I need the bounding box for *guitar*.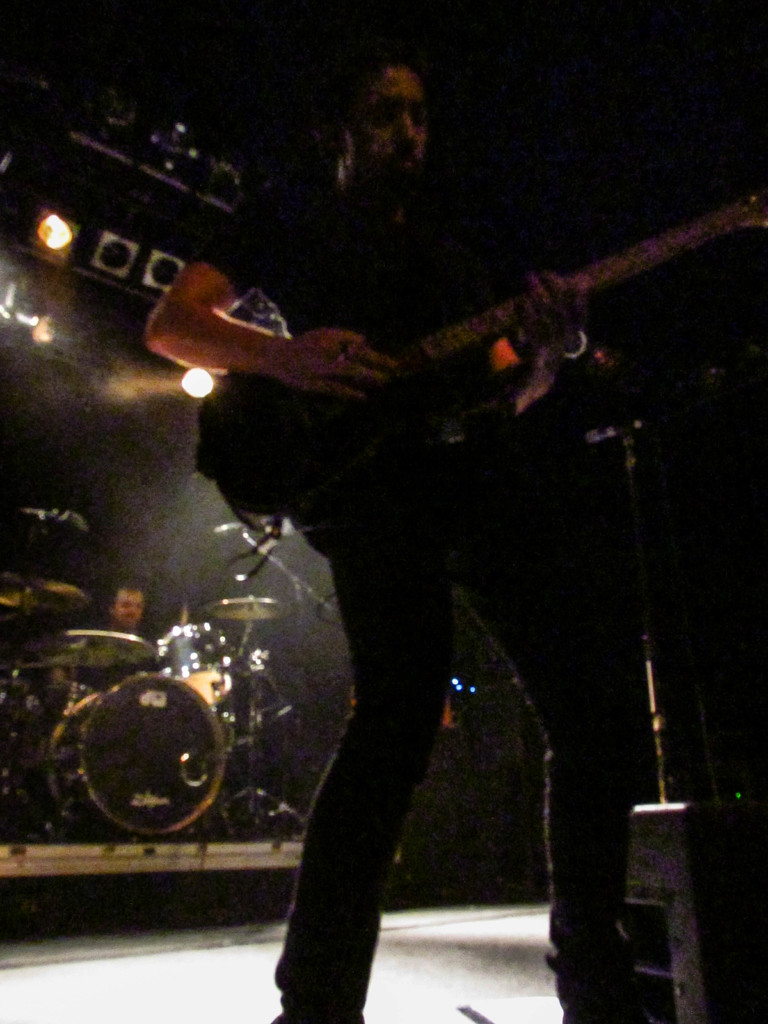
Here it is: 122/203/678/511.
